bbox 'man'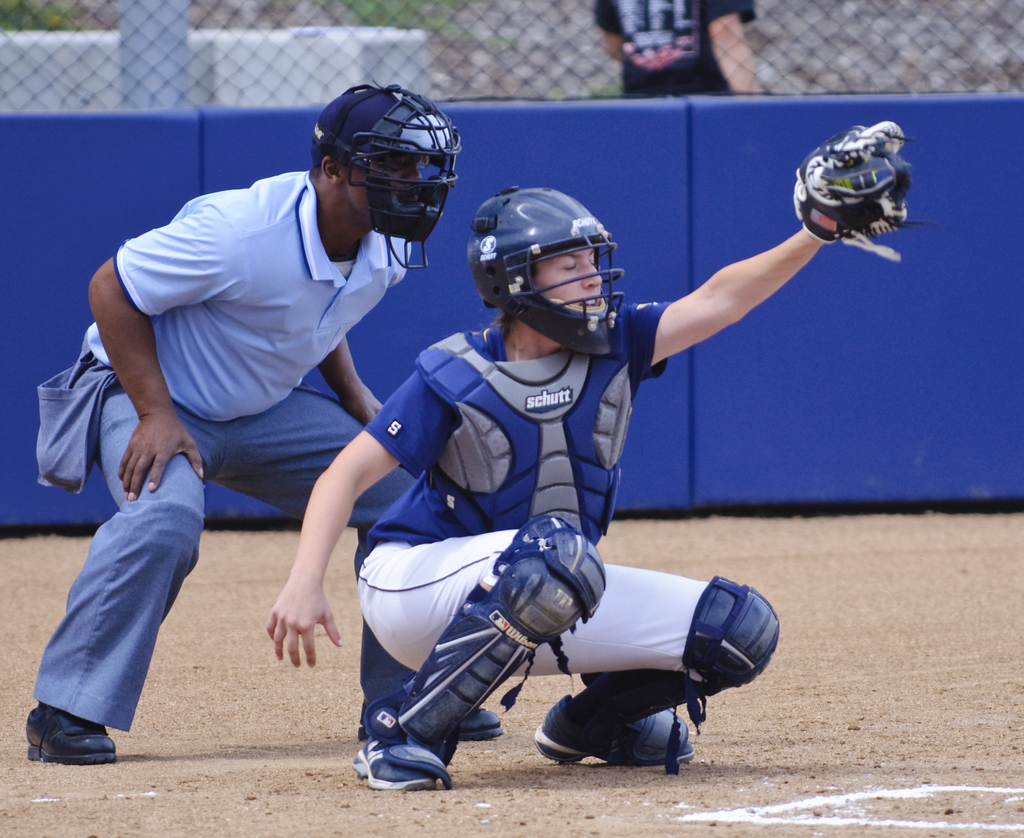
(x1=61, y1=101, x2=456, y2=738)
